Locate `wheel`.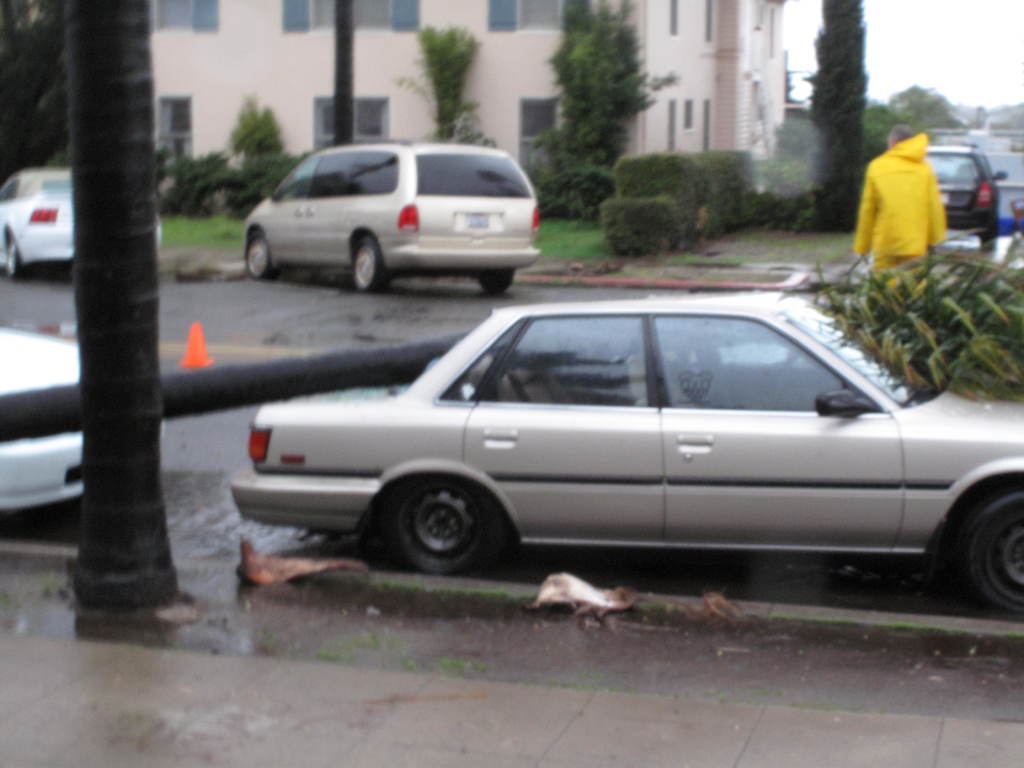
Bounding box: {"x1": 981, "y1": 237, "x2": 996, "y2": 250}.
